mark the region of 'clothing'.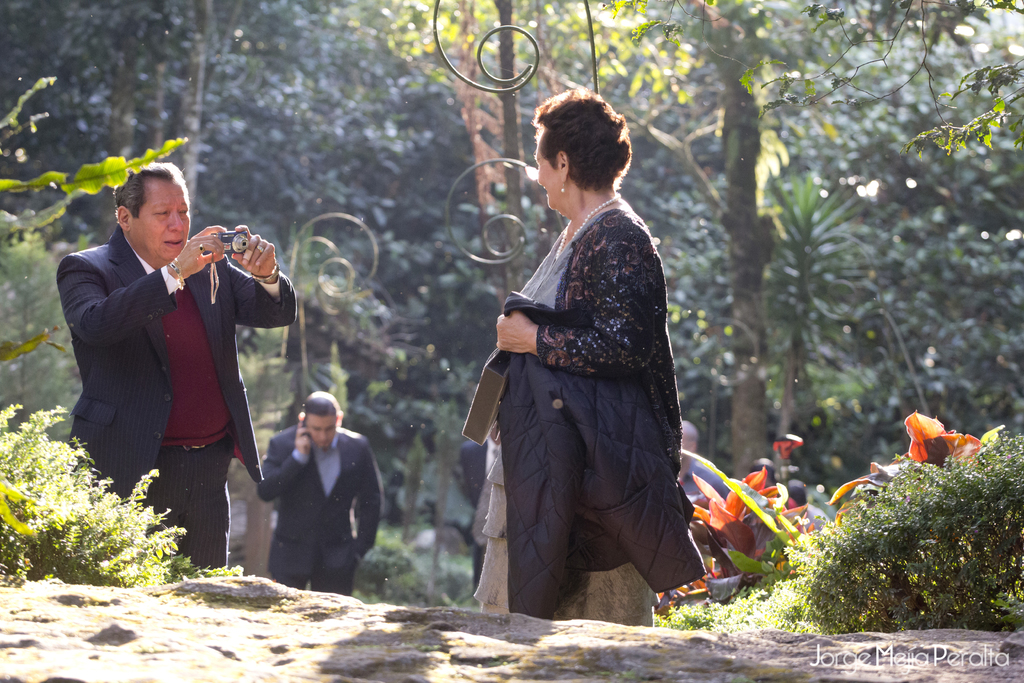
Region: select_region(56, 224, 300, 568).
